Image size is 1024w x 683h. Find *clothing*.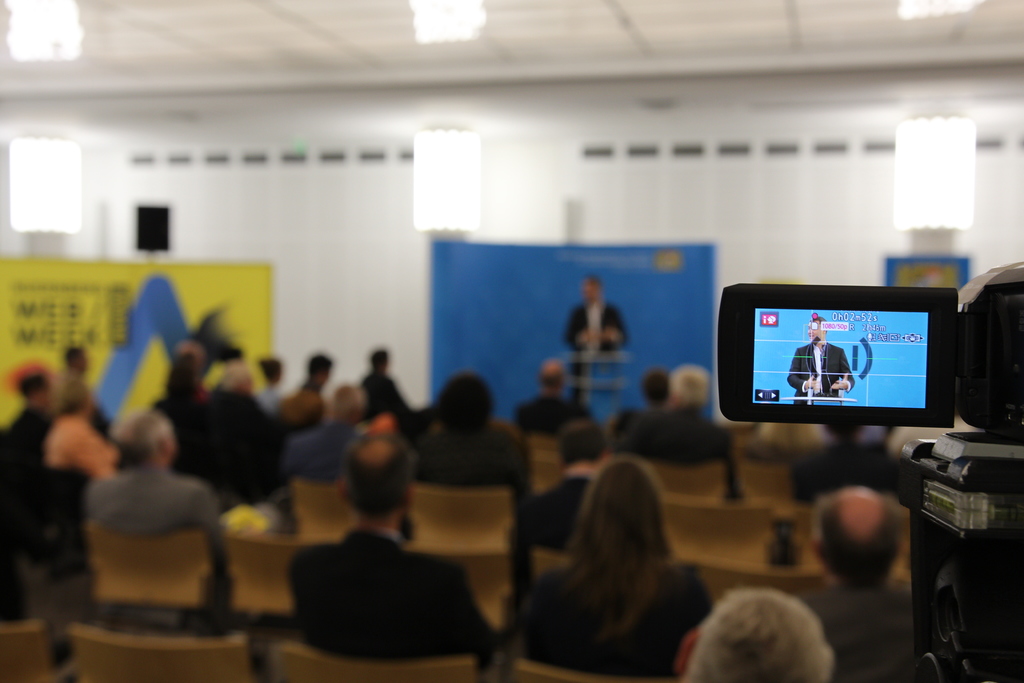
(x1=794, y1=584, x2=918, y2=682).
